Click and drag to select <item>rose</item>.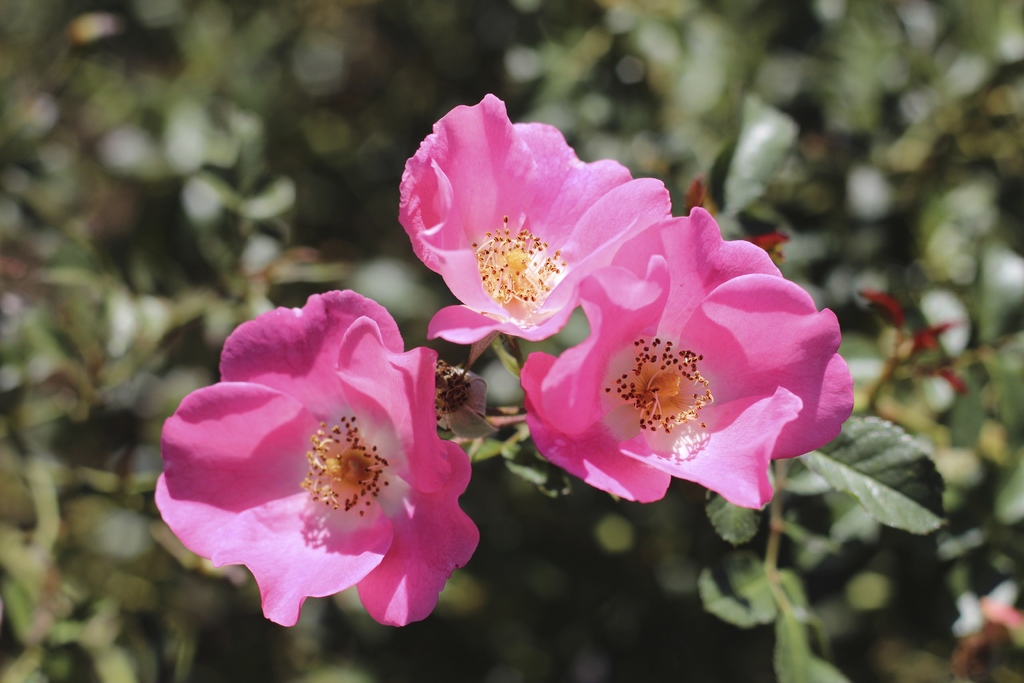
Selection: rect(397, 90, 673, 345).
